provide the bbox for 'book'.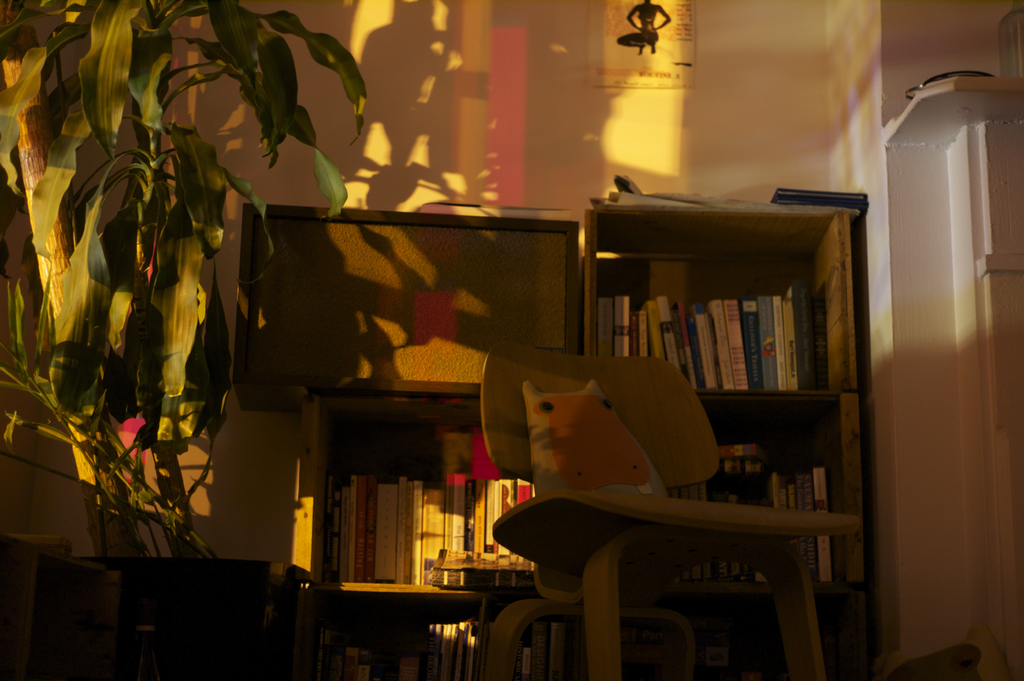
[761, 294, 778, 392].
